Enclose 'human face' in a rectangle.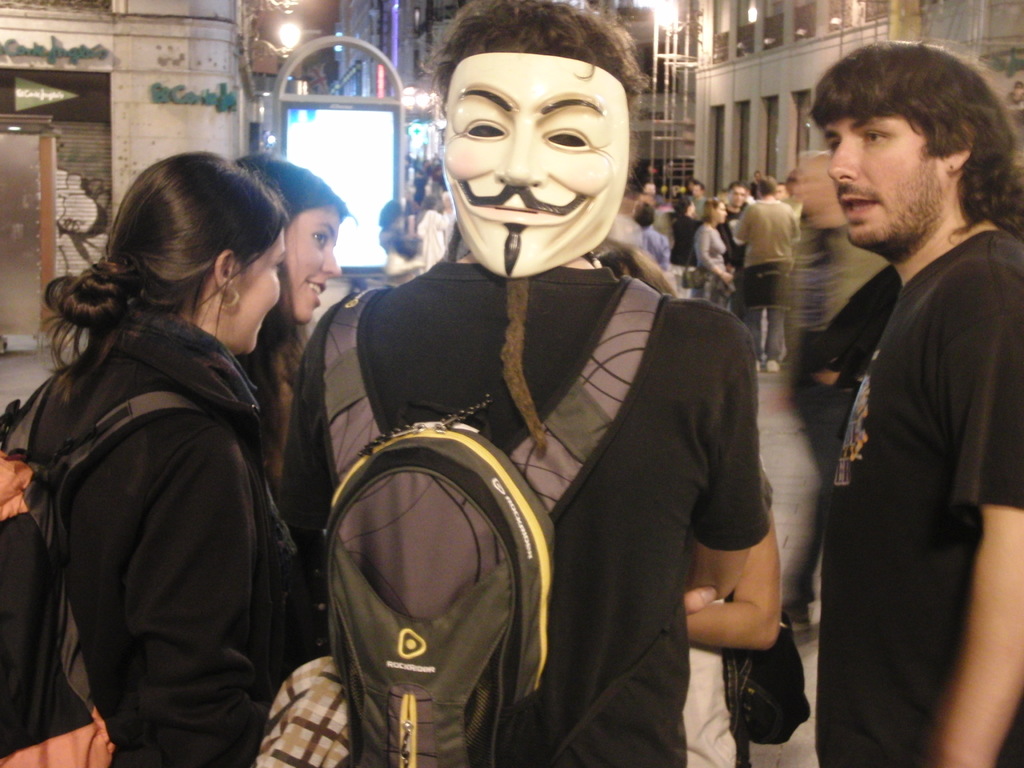
(221,236,290,346).
